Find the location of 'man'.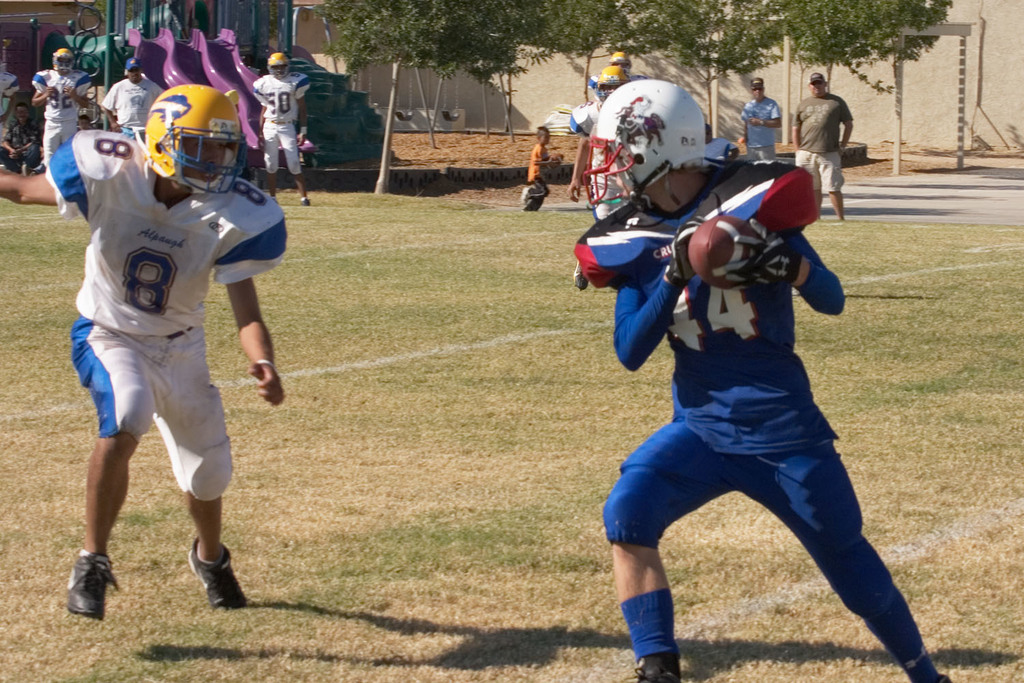
Location: <region>251, 51, 309, 206</region>.
